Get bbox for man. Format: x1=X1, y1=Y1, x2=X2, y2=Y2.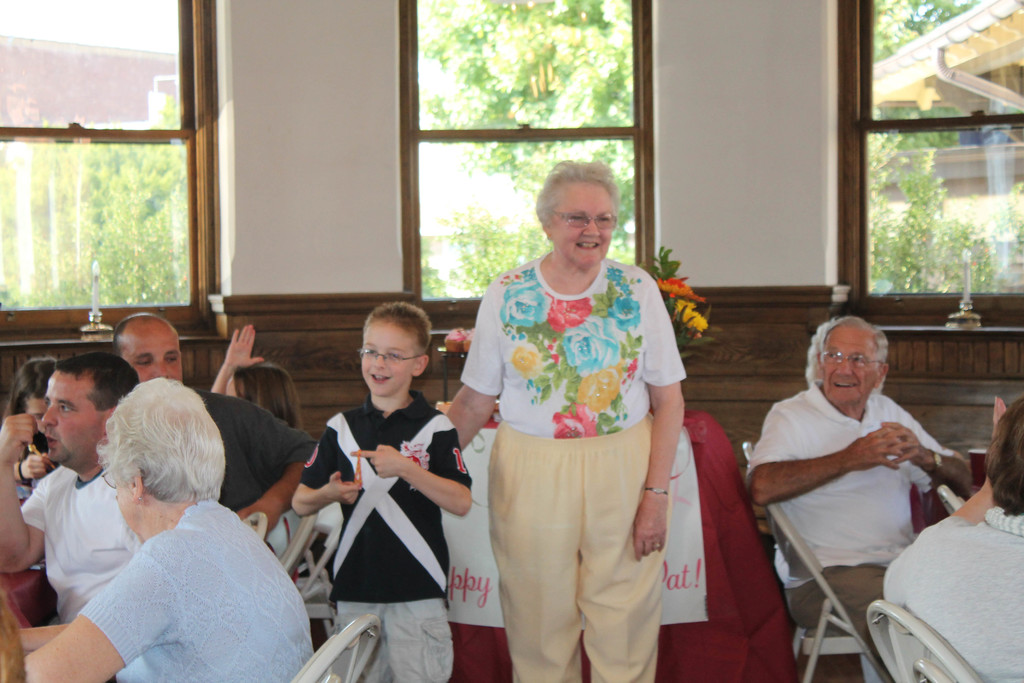
x1=108, y1=307, x2=320, y2=546.
